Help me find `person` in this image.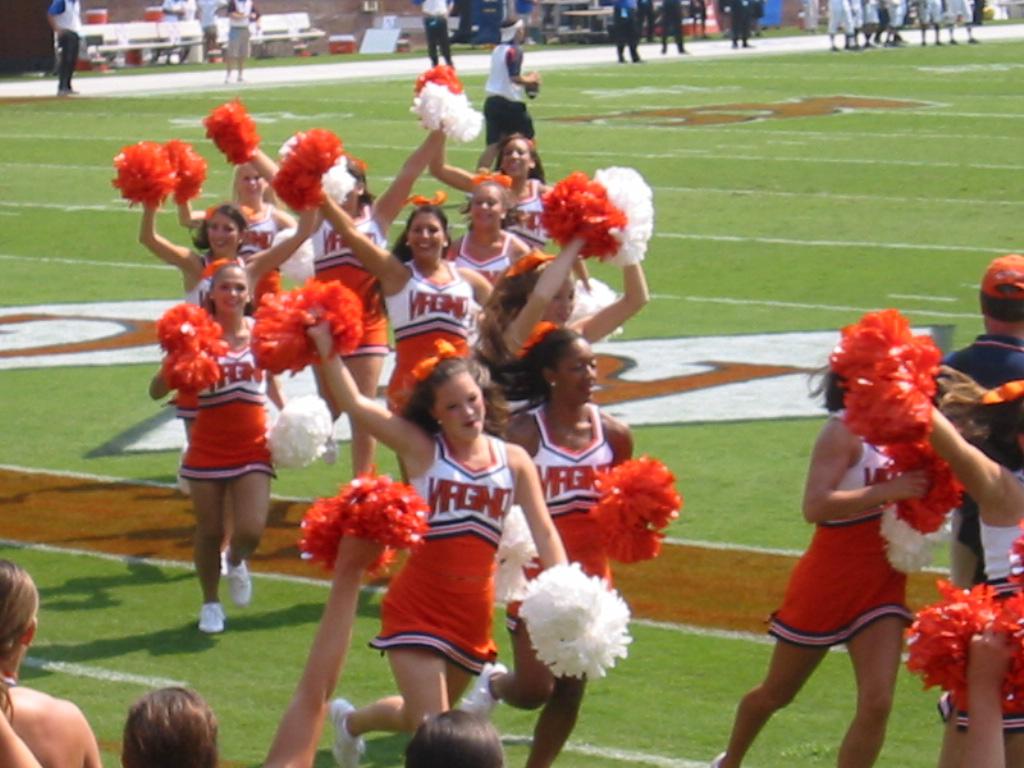
Found it: [173,0,218,18].
